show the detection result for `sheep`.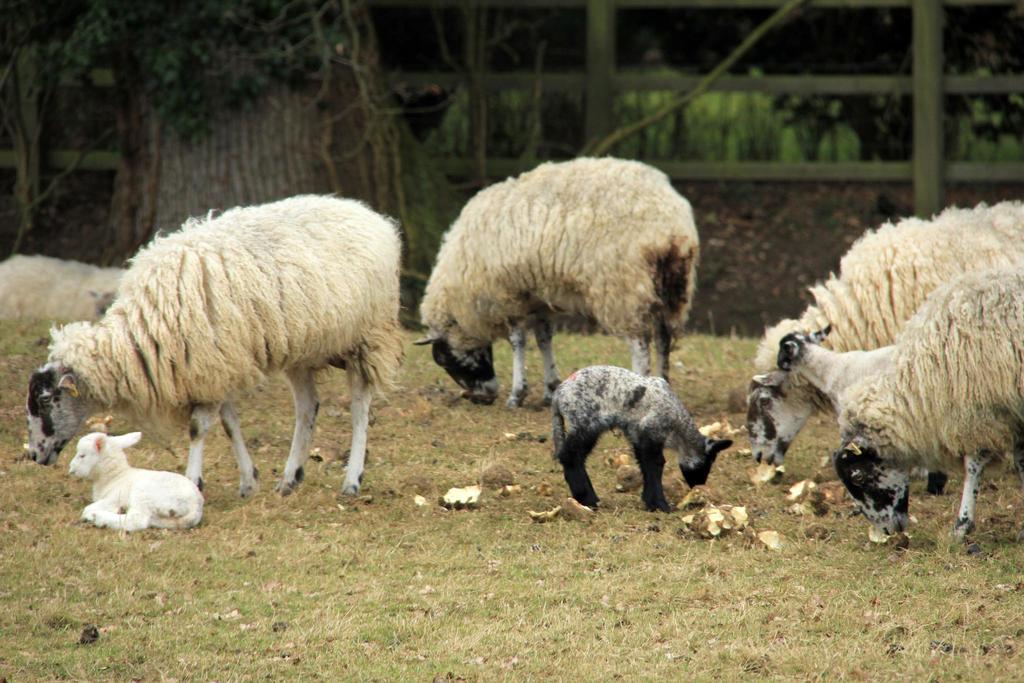
l=22, t=207, r=420, b=509.
